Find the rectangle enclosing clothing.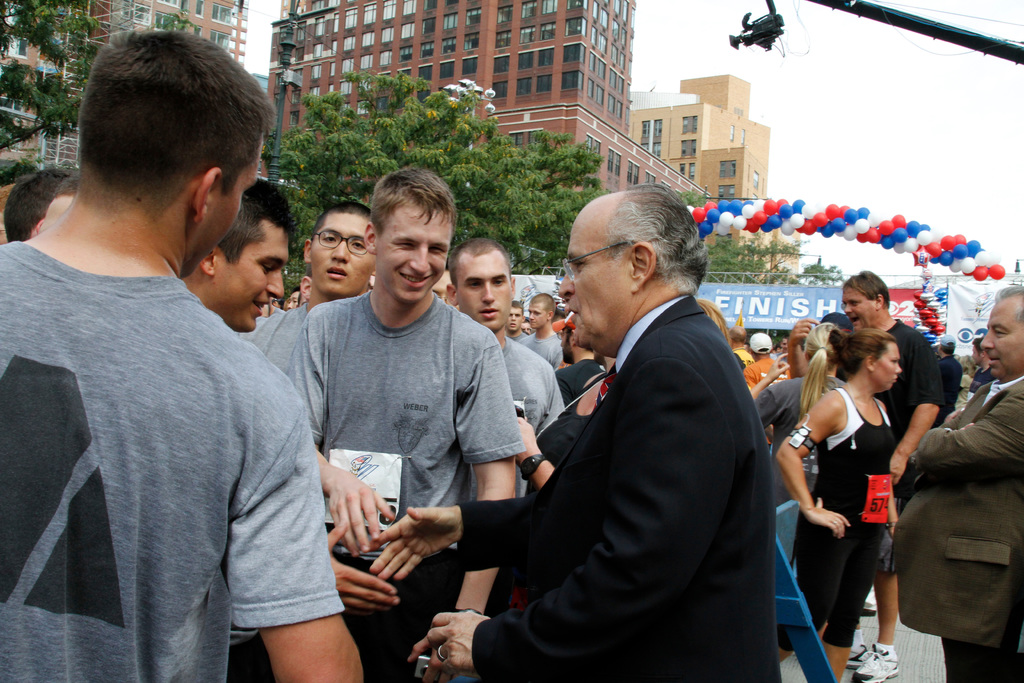
BBox(836, 320, 948, 575).
